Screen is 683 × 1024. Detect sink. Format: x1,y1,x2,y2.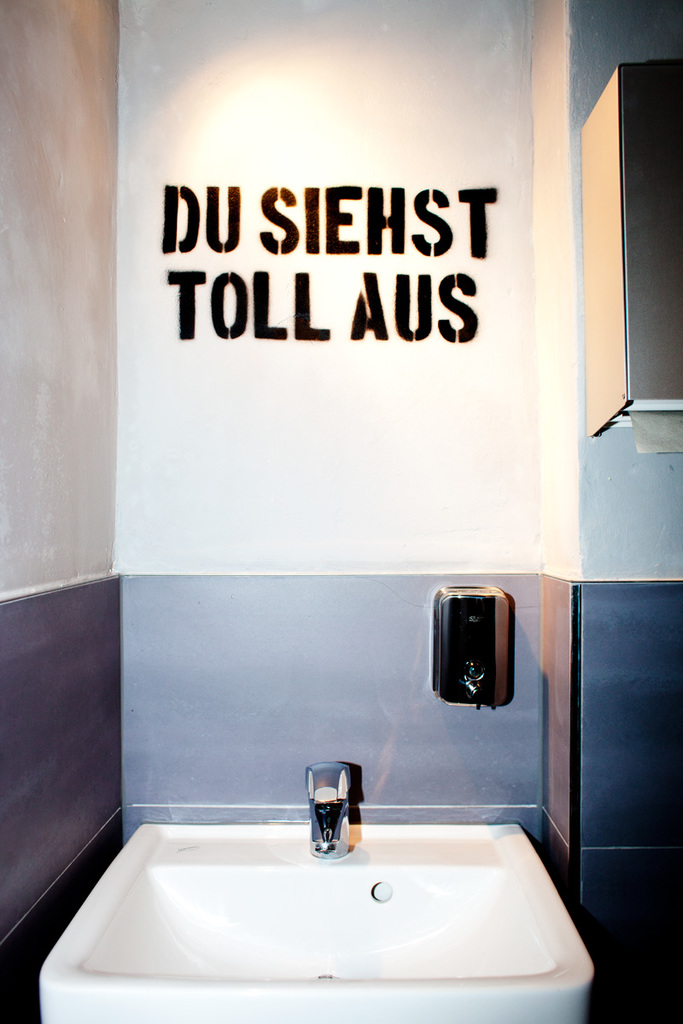
38,759,517,1004.
